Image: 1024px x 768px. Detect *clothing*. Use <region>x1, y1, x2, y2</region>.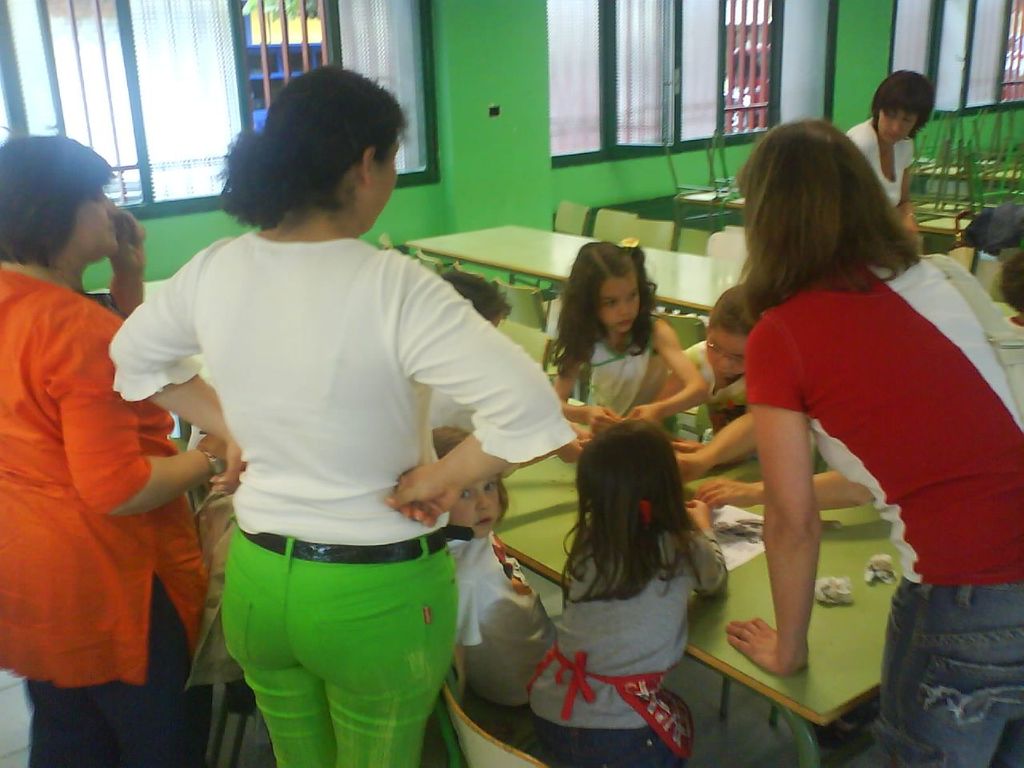
<region>0, 272, 215, 767</region>.
